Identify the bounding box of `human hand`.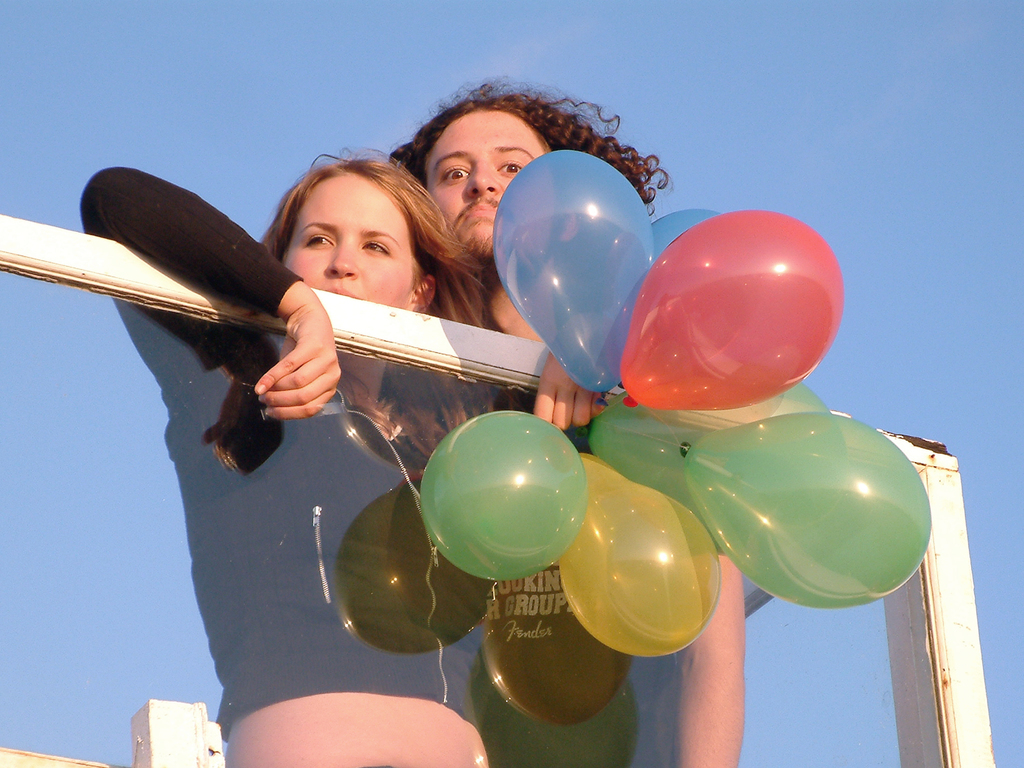
[x1=253, y1=299, x2=338, y2=419].
